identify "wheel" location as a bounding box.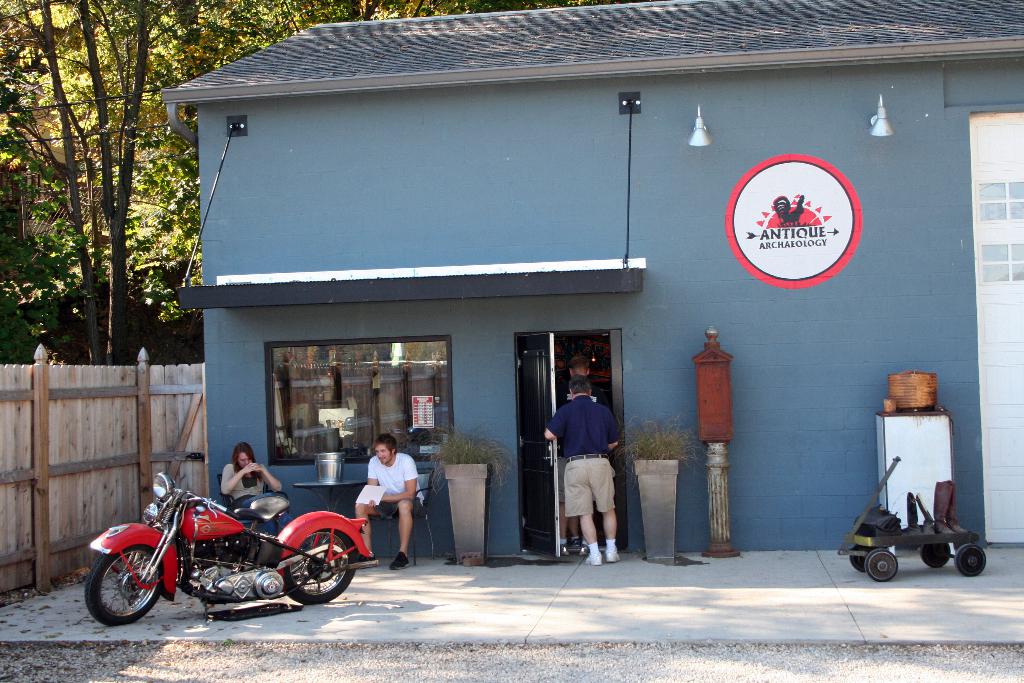
916/540/942/566.
